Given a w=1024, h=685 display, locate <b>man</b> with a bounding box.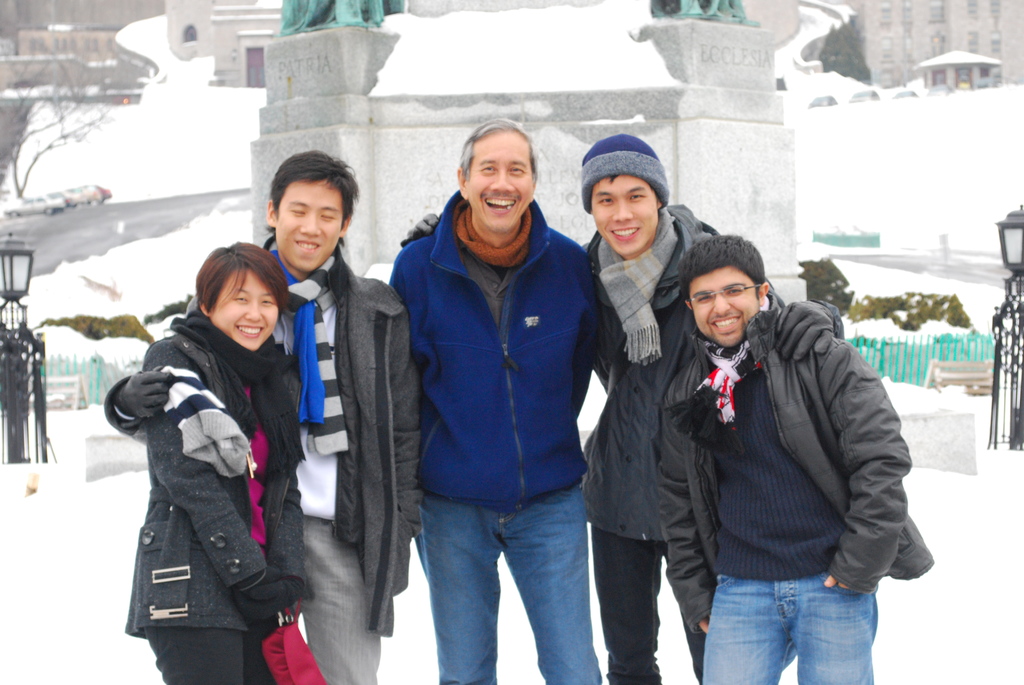
Located: 578, 135, 729, 684.
